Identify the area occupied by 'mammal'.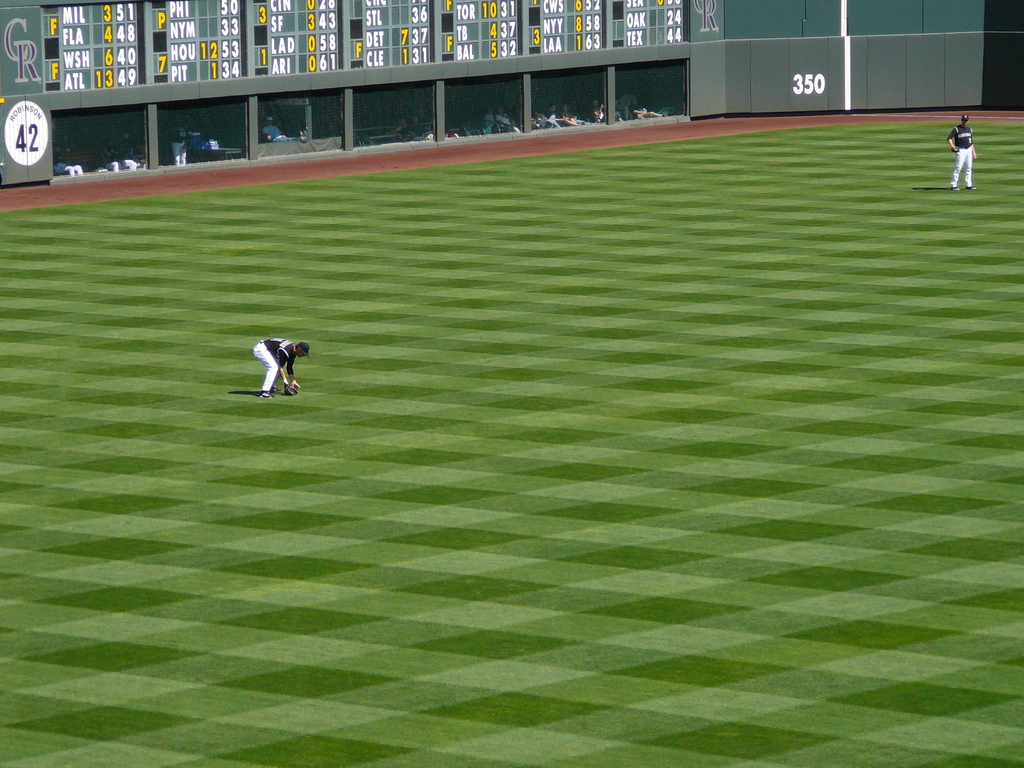
Area: bbox(168, 116, 185, 164).
